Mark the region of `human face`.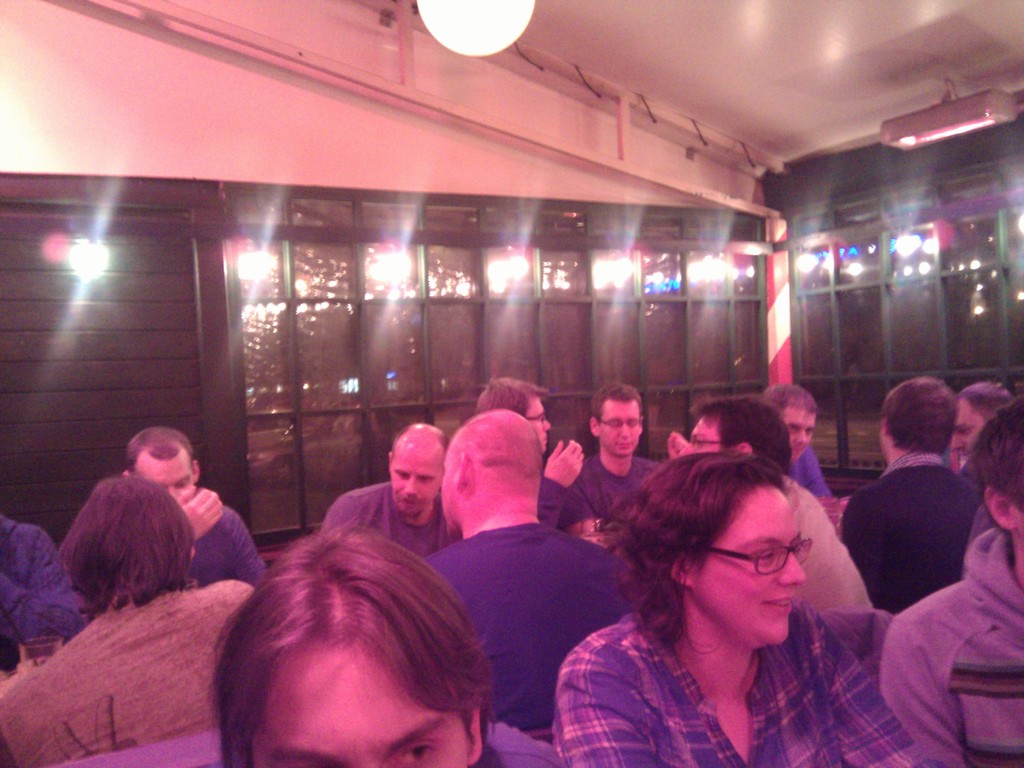
Region: 596,396,646,460.
